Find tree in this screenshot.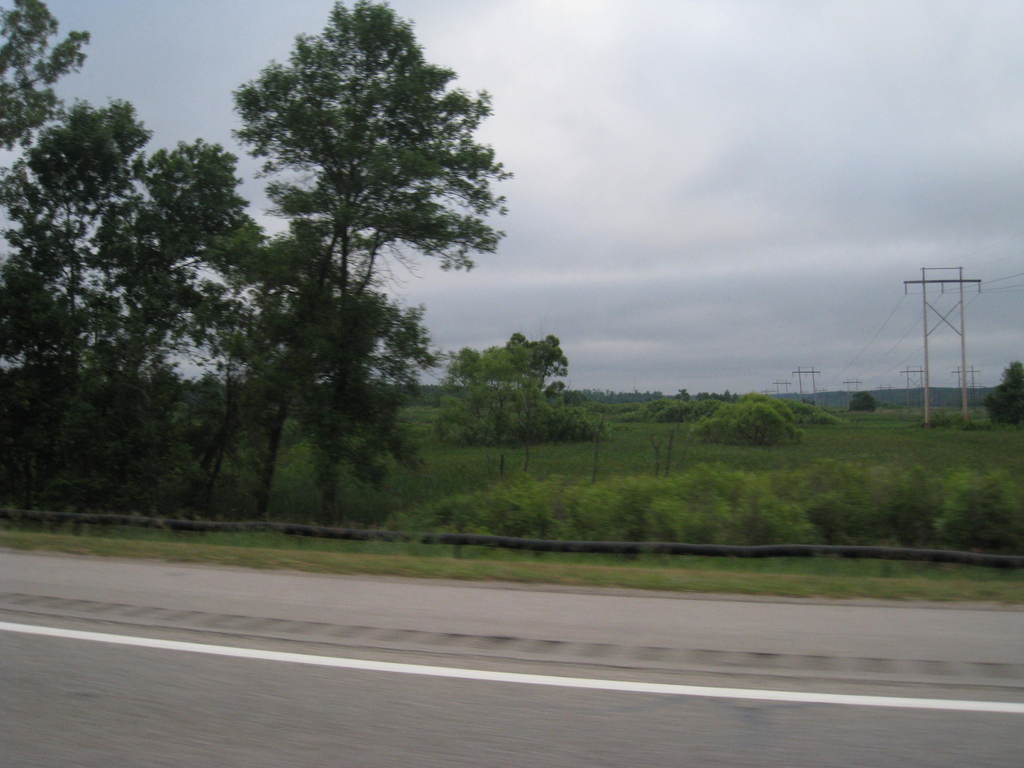
The bounding box for tree is (x1=0, y1=90, x2=239, y2=513).
